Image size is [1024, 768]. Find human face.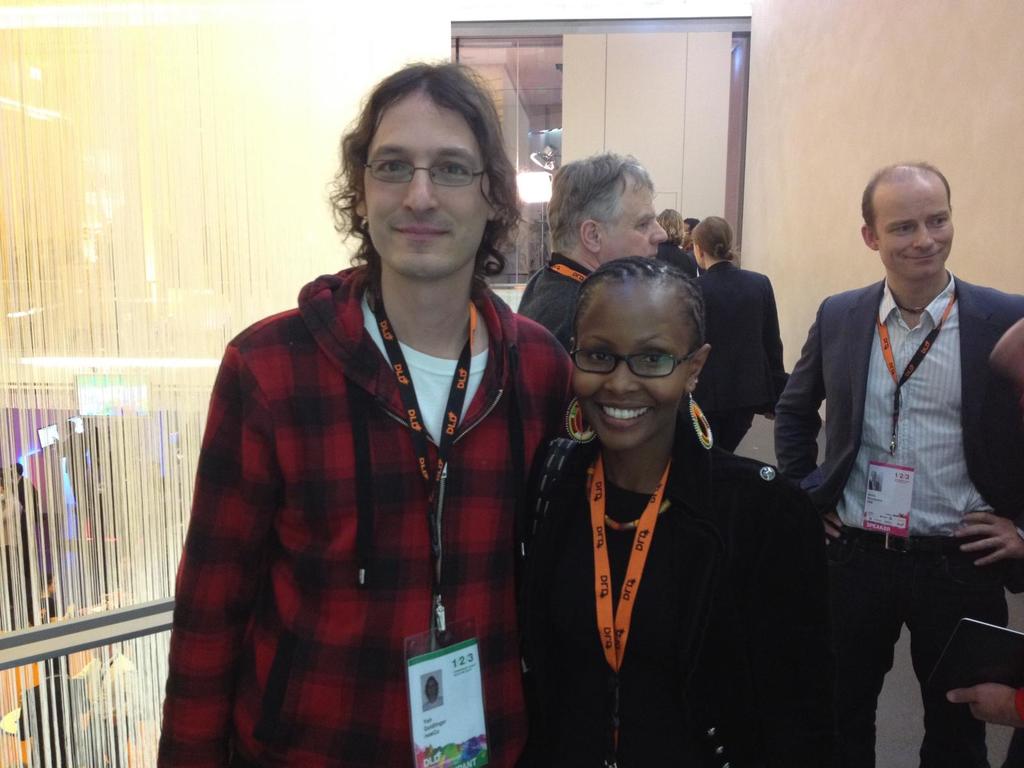
<bbox>882, 181, 953, 279</bbox>.
